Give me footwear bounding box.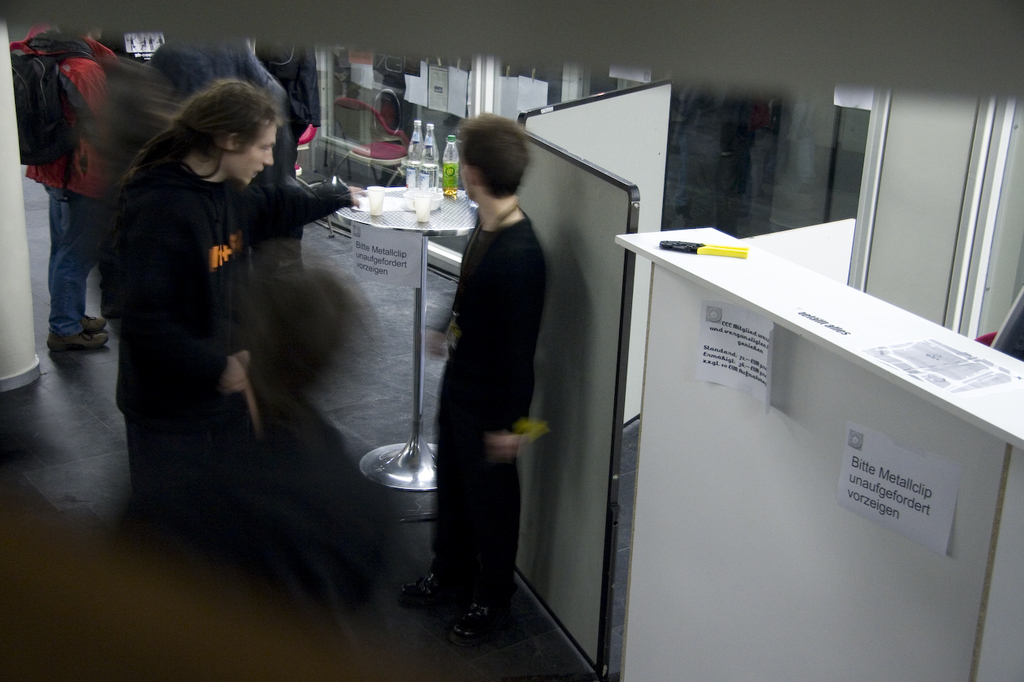
(left=451, top=600, right=499, bottom=648).
